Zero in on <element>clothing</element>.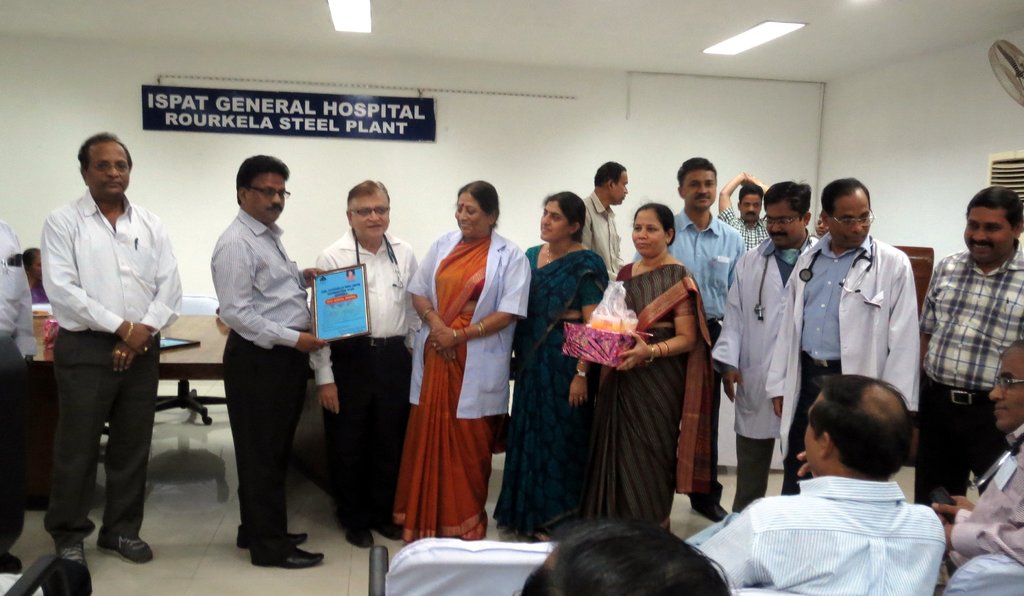
Zeroed in: detection(592, 264, 717, 530).
